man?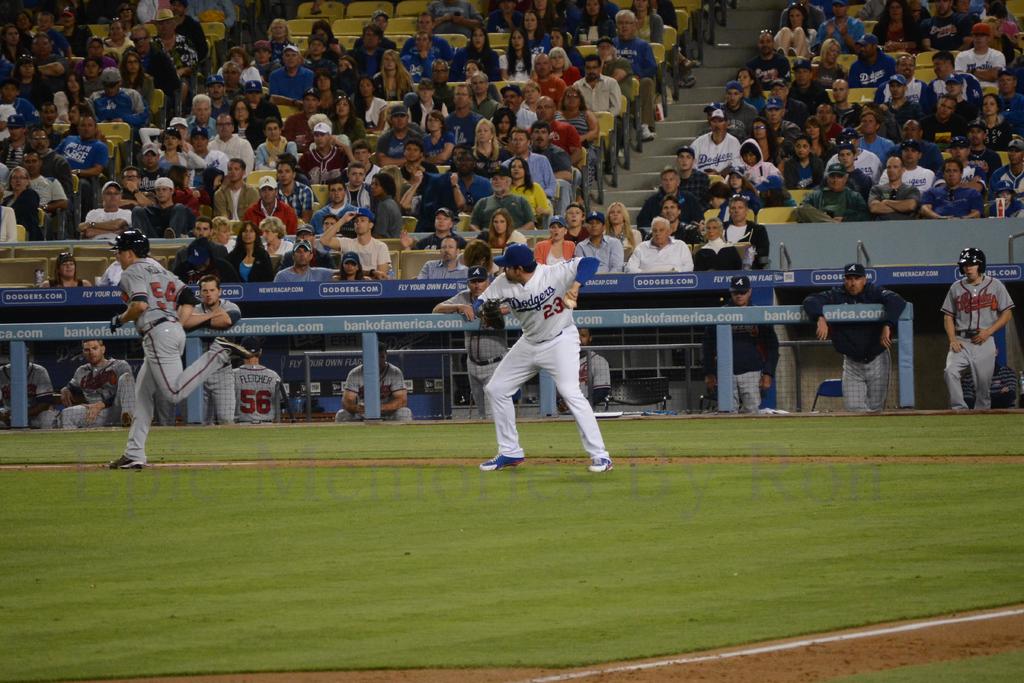
locate(604, 12, 657, 135)
